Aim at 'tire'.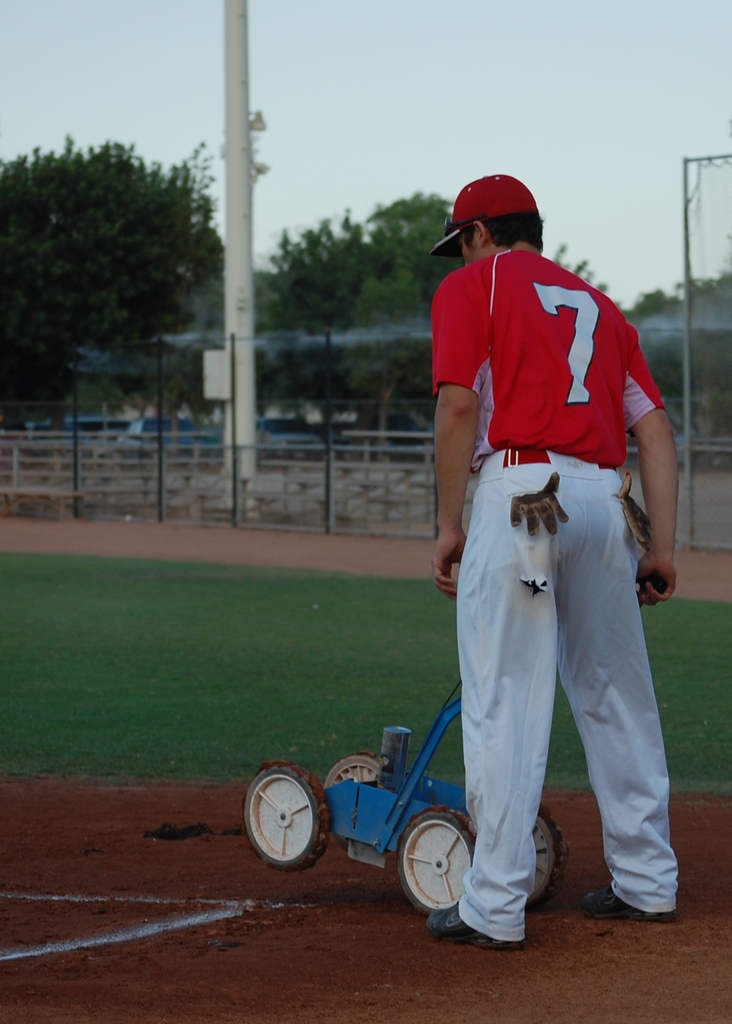
Aimed at {"left": 407, "top": 828, "right": 497, "bottom": 928}.
